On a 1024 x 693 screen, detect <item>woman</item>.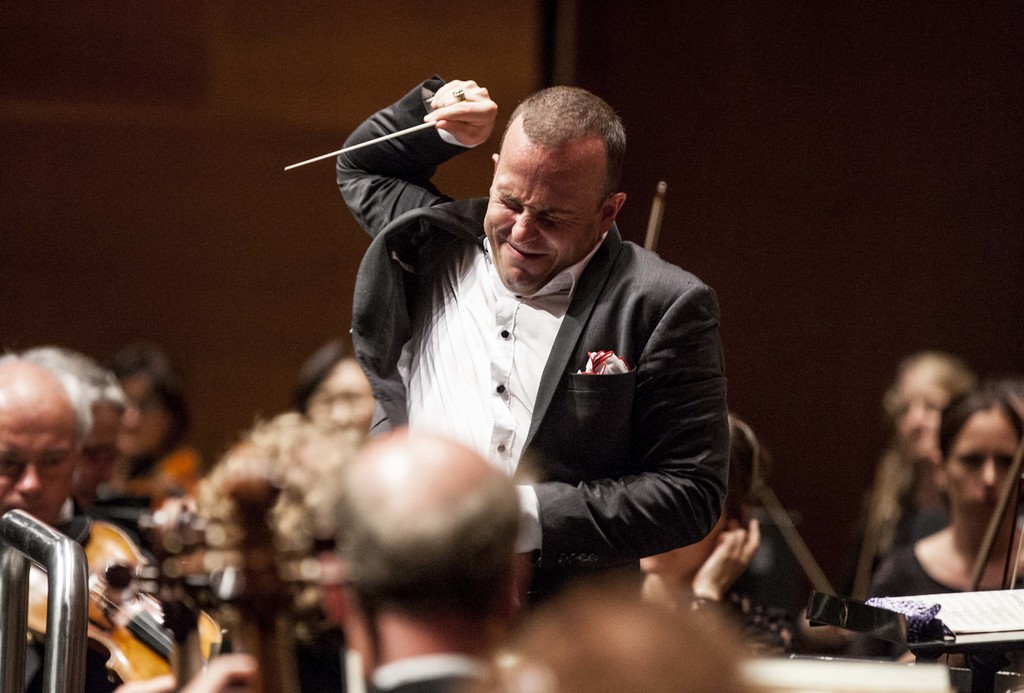
x1=856 y1=344 x2=972 y2=594.
